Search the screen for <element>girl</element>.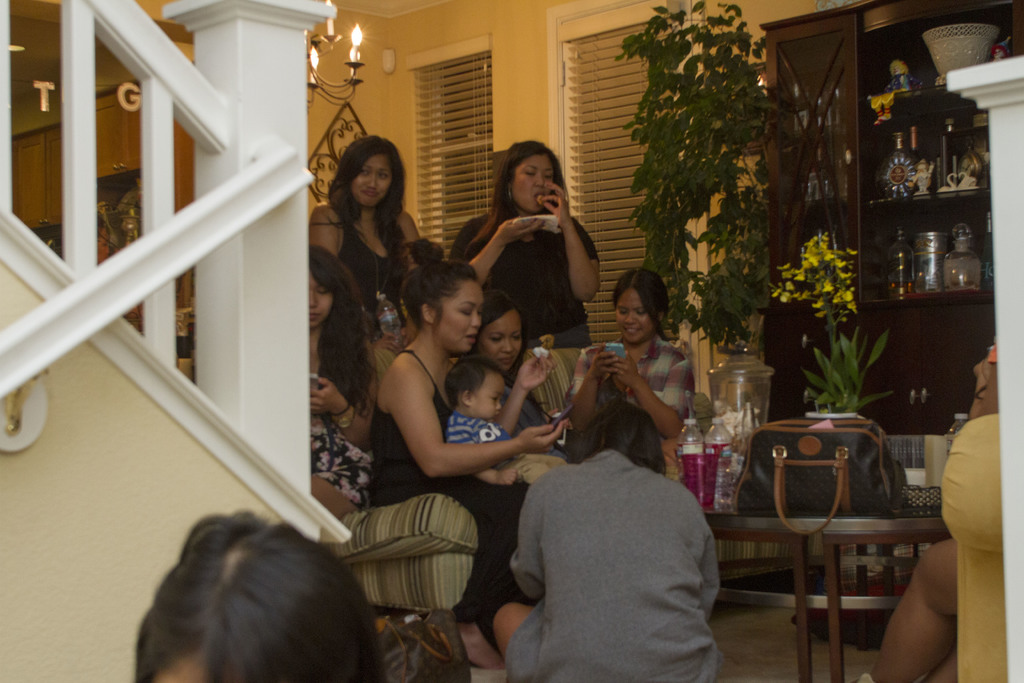
Found at detection(567, 267, 705, 476).
